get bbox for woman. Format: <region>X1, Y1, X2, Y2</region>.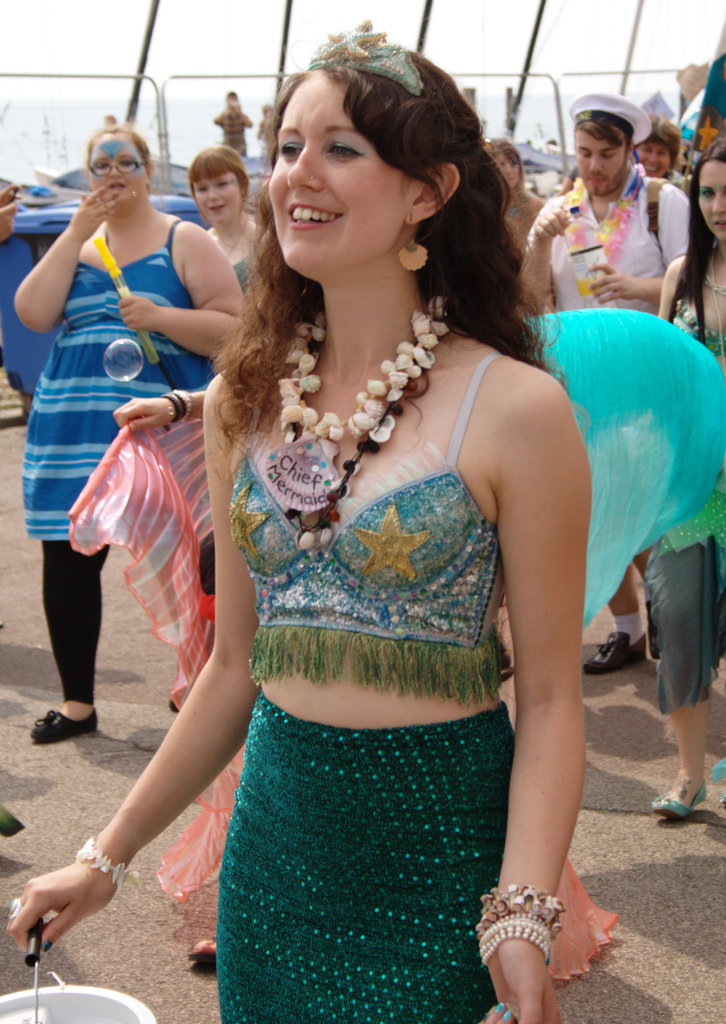
<region>10, 120, 263, 751</region>.
